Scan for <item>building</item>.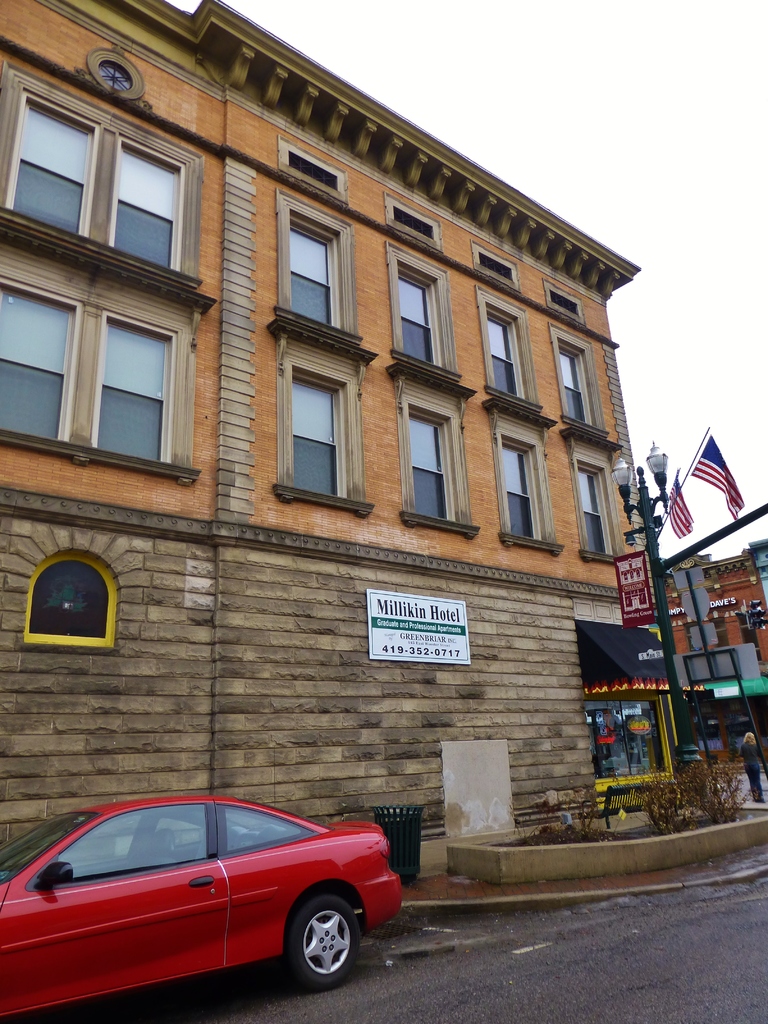
Scan result: 657,542,767,767.
